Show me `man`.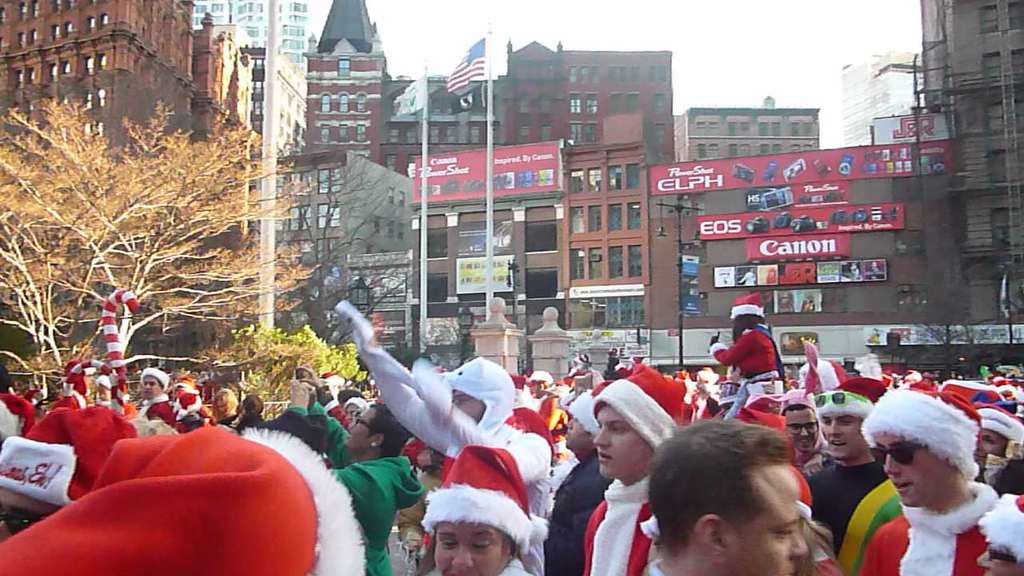
`man` is here: BBox(848, 391, 1009, 573).
